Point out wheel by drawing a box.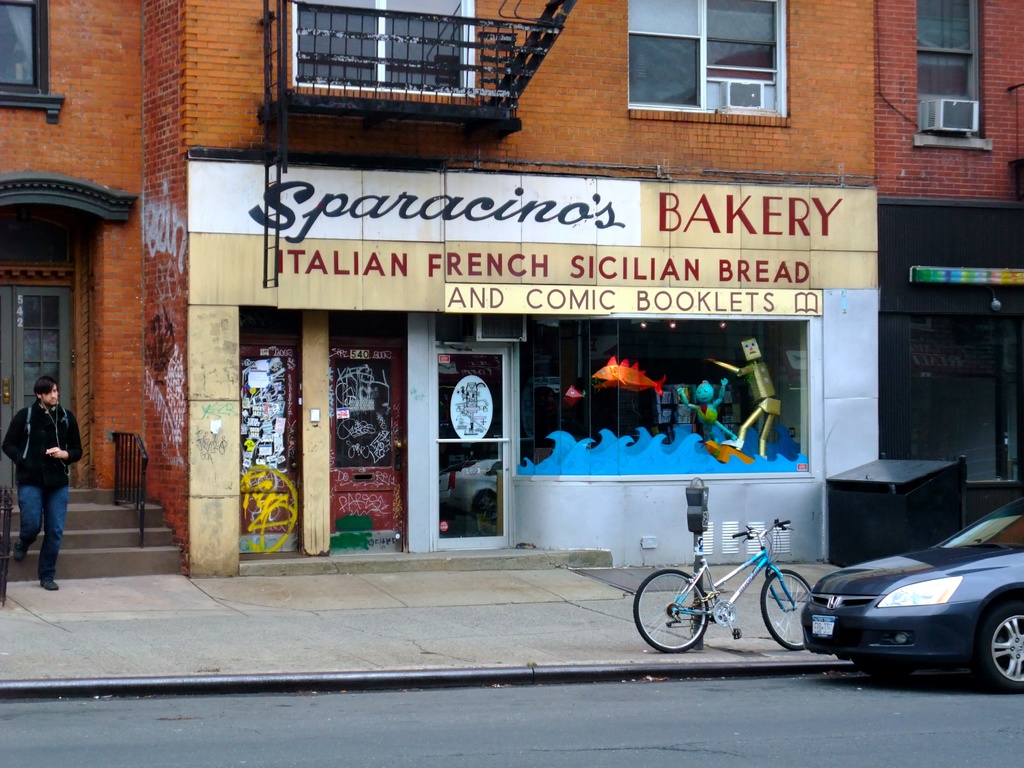
<region>761, 569, 813, 651</region>.
